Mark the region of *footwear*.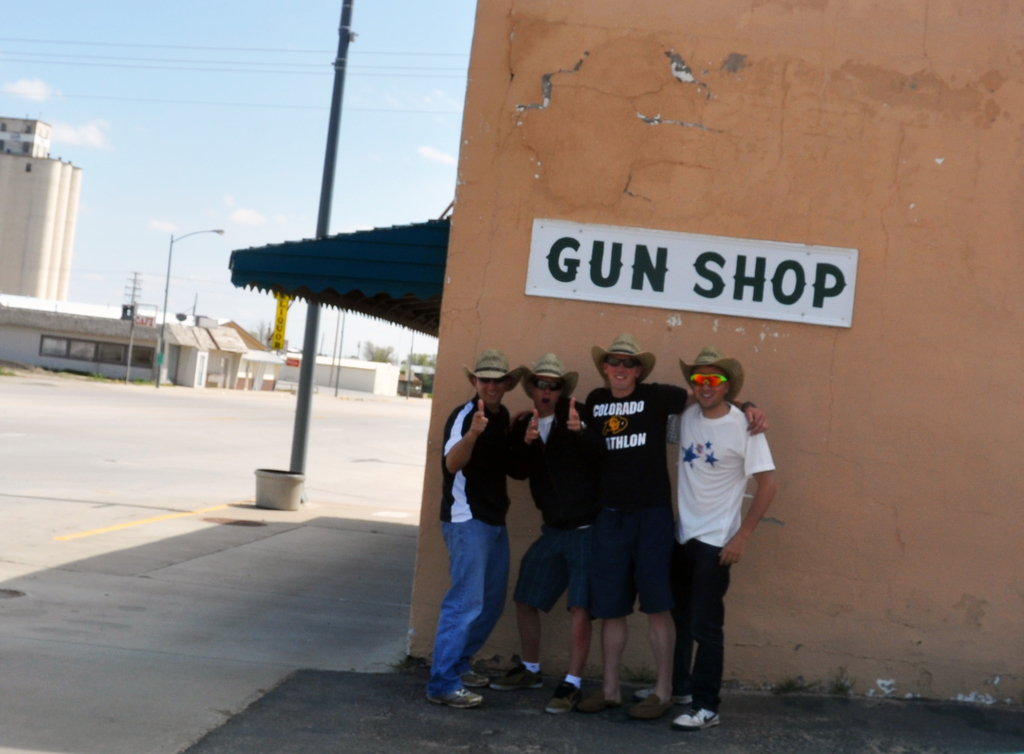
Region: pyautogui.locateOnScreen(573, 685, 616, 712).
